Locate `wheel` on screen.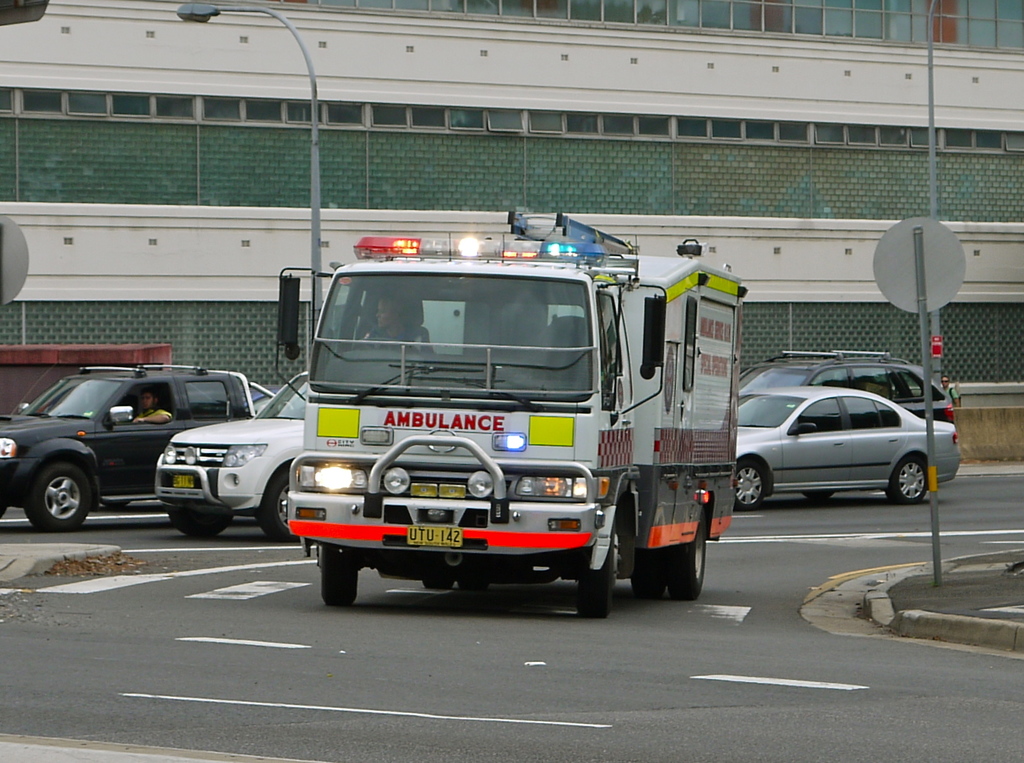
On screen at {"left": 889, "top": 453, "right": 925, "bottom": 502}.
